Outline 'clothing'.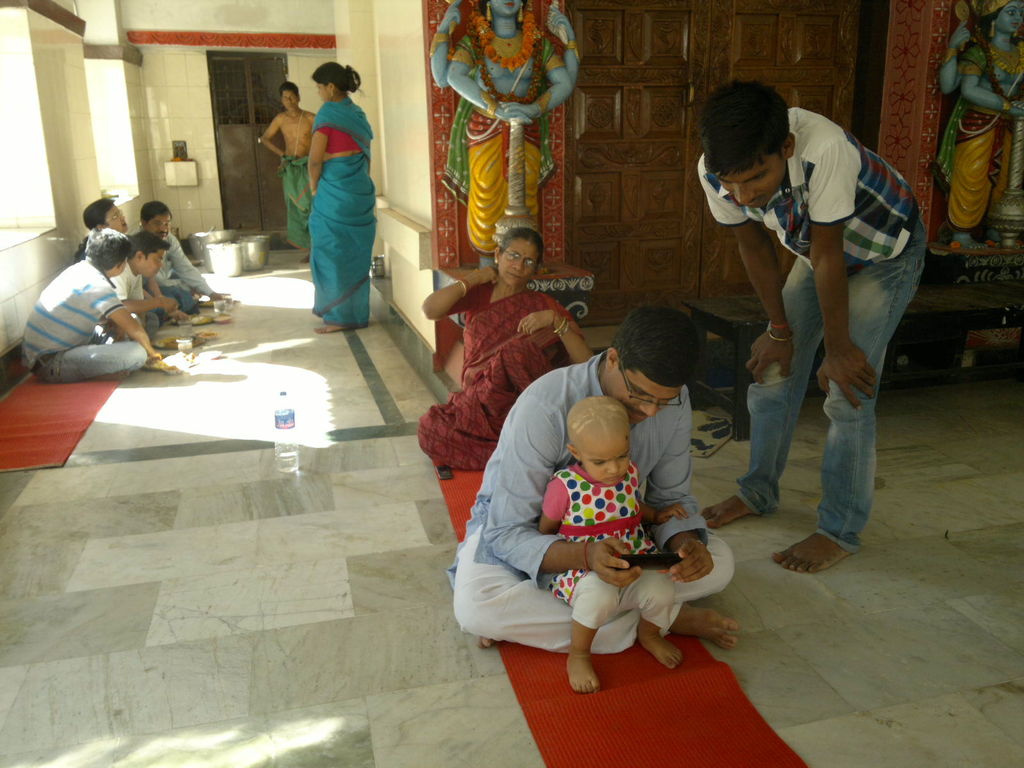
Outline: rect(541, 465, 675, 630).
